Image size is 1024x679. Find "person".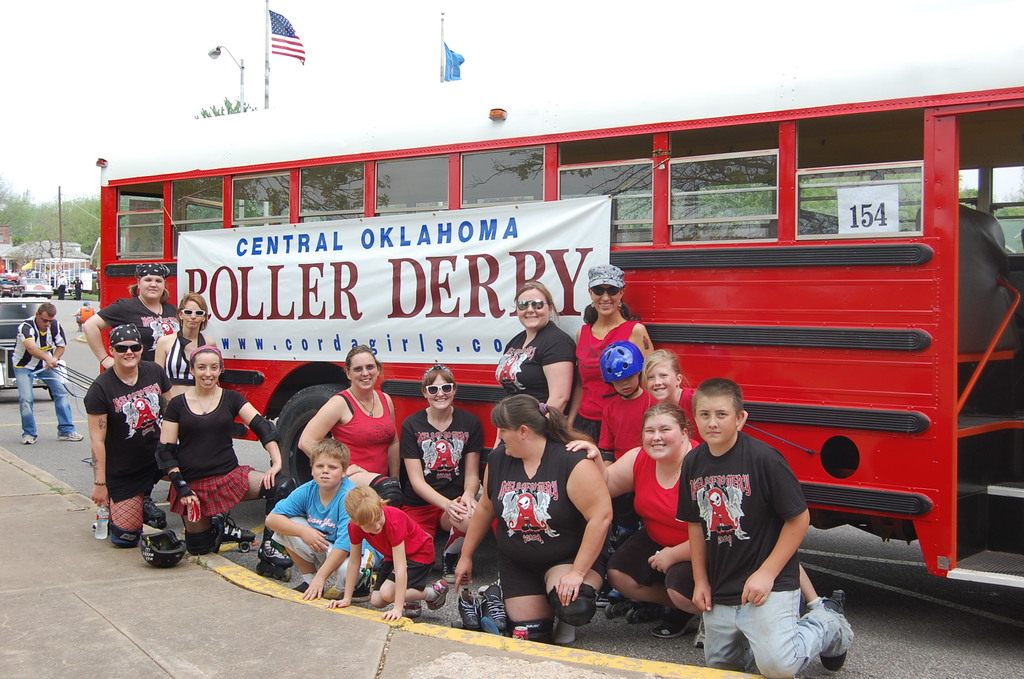
left=292, top=331, right=405, bottom=516.
